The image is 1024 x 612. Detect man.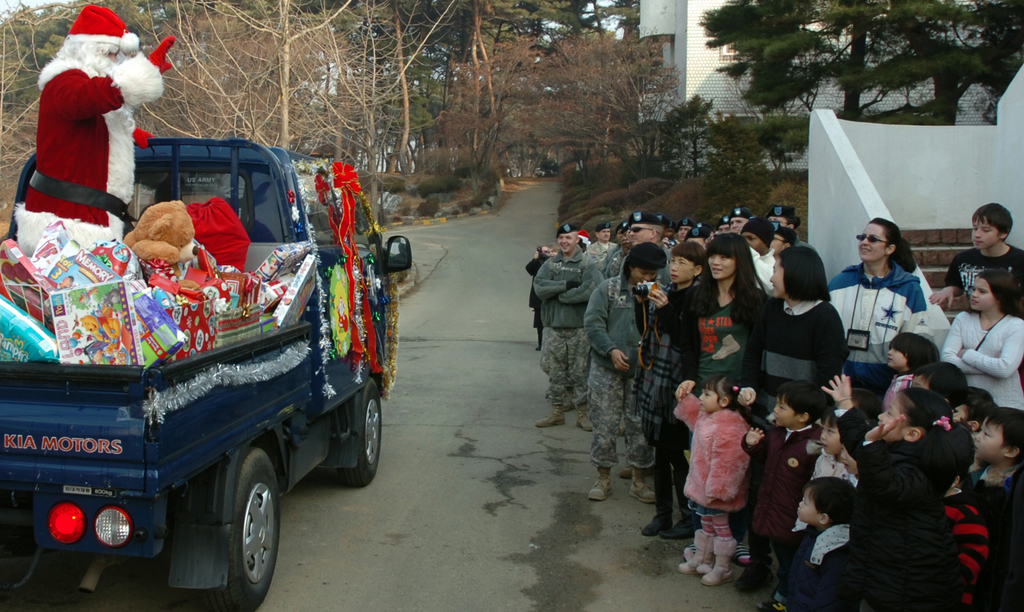
Detection: <region>601, 213, 675, 326</region>.
